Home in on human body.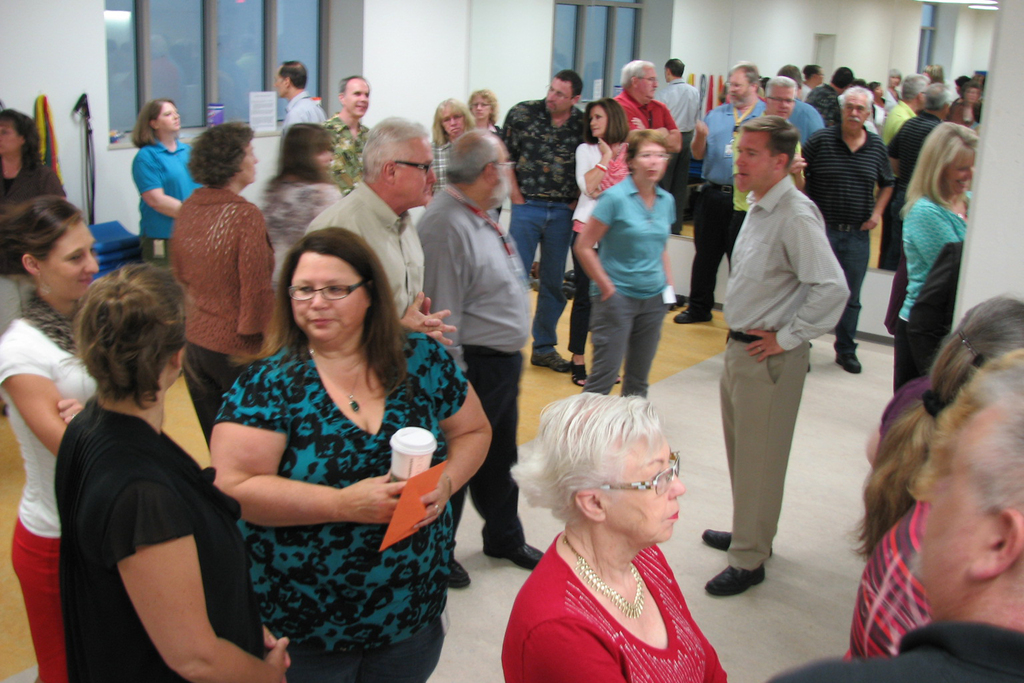
Homed in at 882,97,925,139.
